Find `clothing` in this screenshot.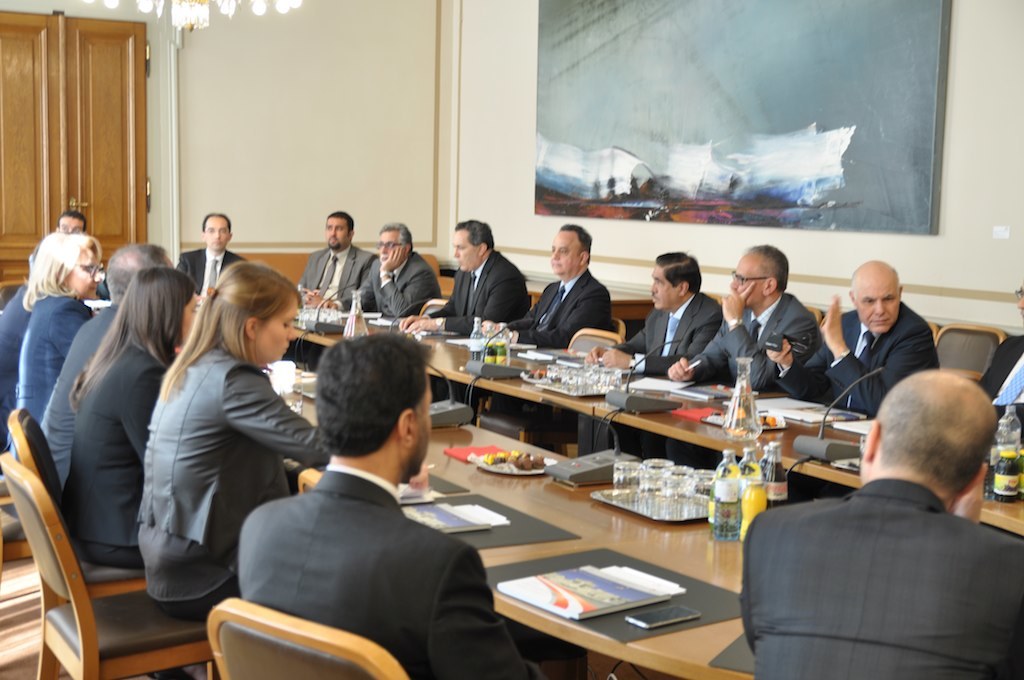
The bounding box for `clothing` is crop(240, 474, 538, 679).
